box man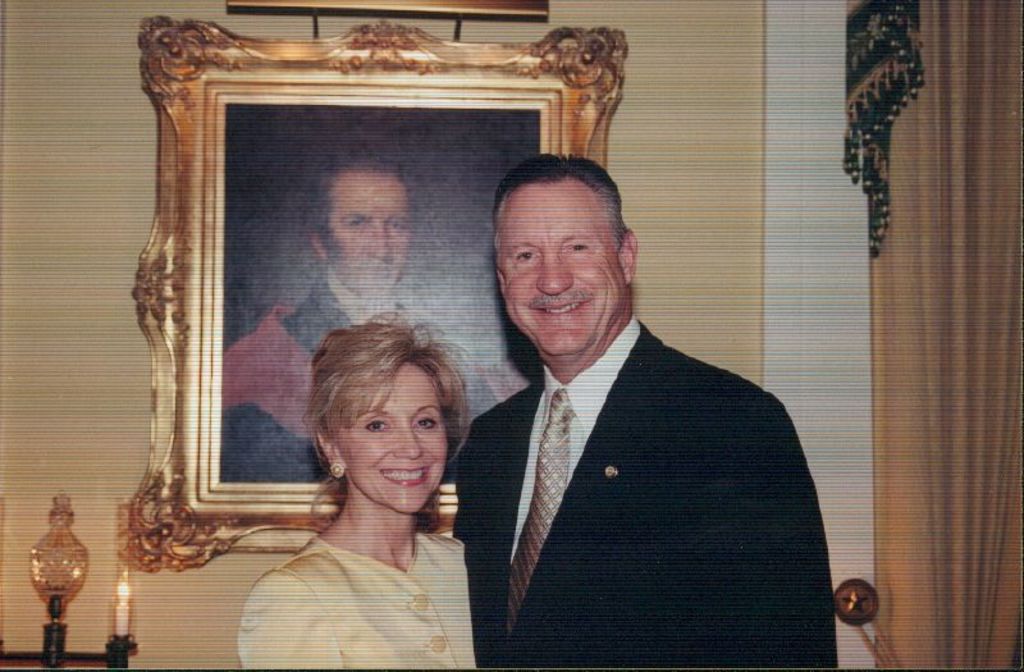
(left=434, top=157, right=826, bottom=657)
